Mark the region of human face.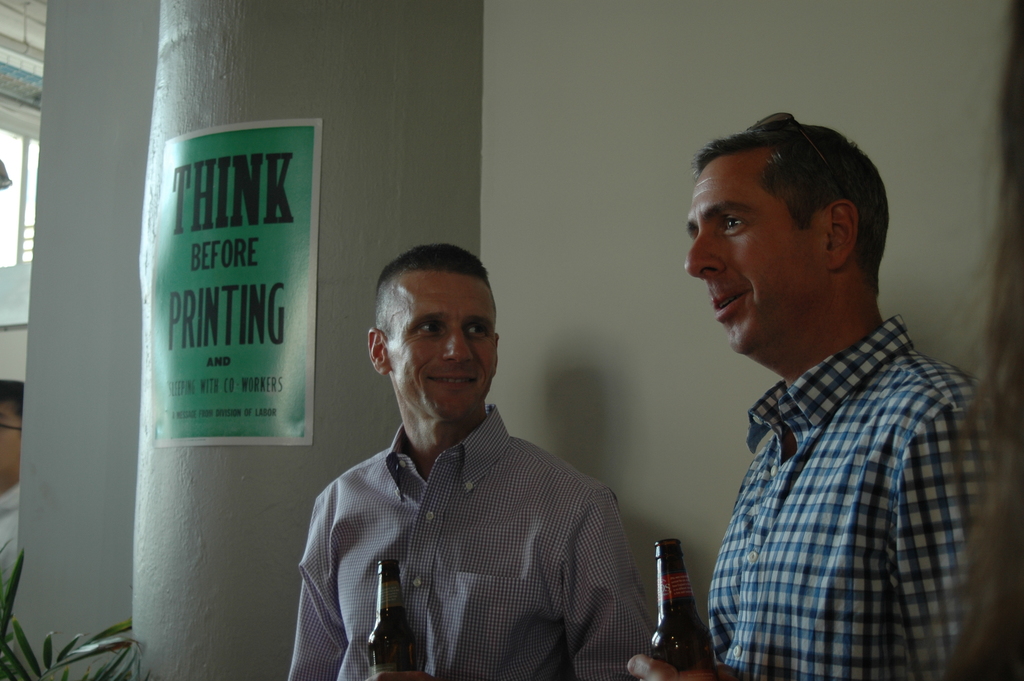
Region: <bbox>388, 280, 493, 415</bbox>.
